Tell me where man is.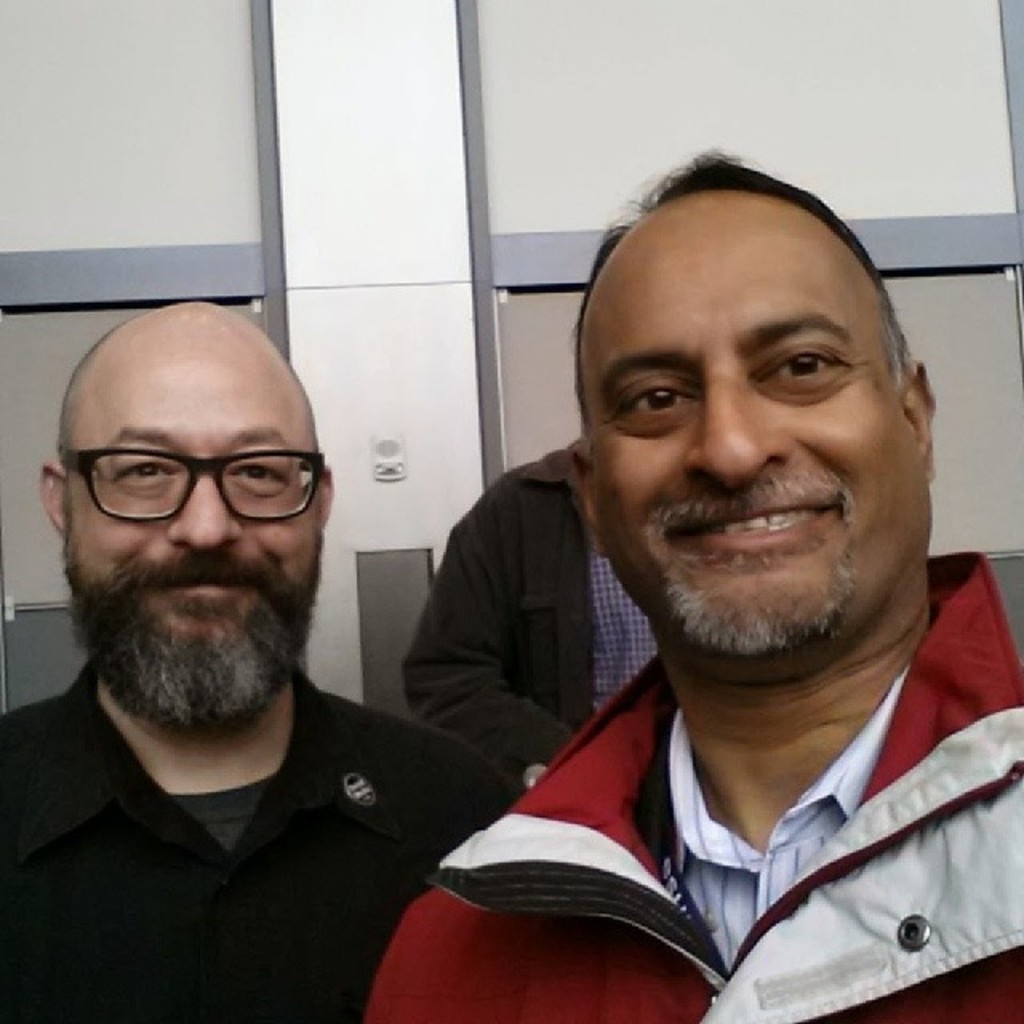
man is at detection(330, 163, 1023, 1023).
